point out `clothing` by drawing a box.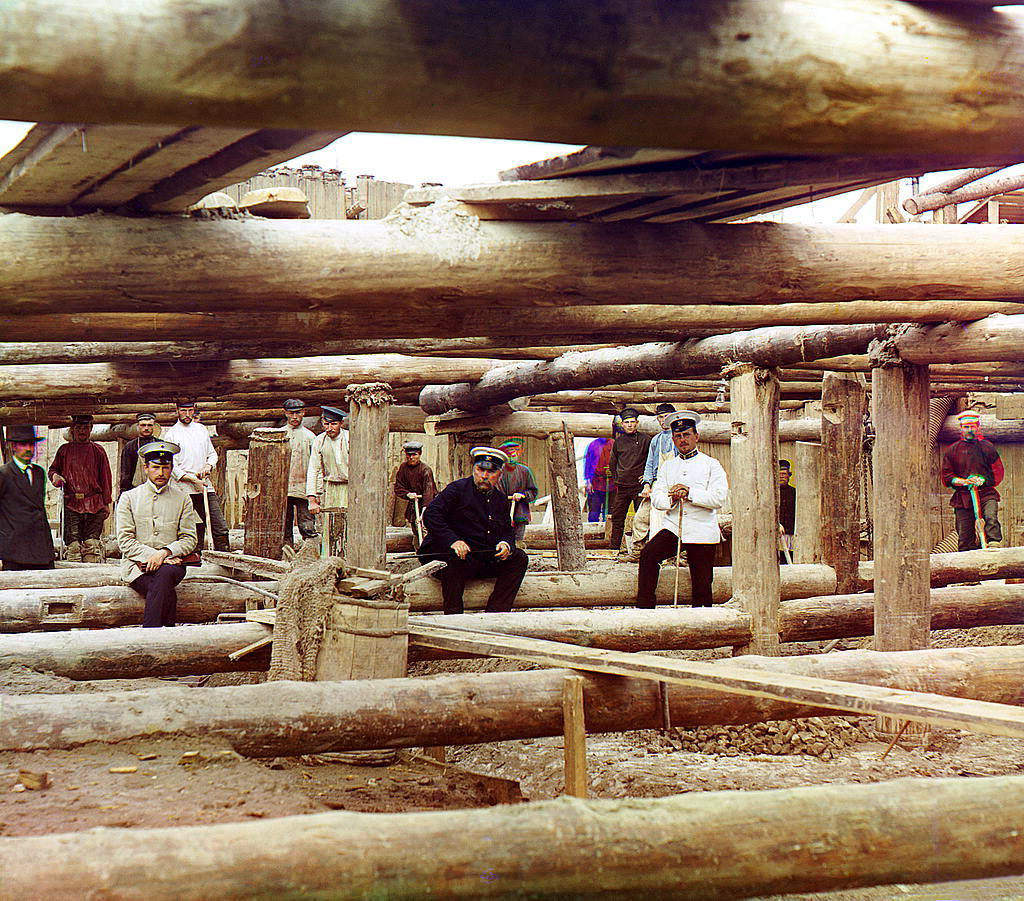
614 415 650 538.
